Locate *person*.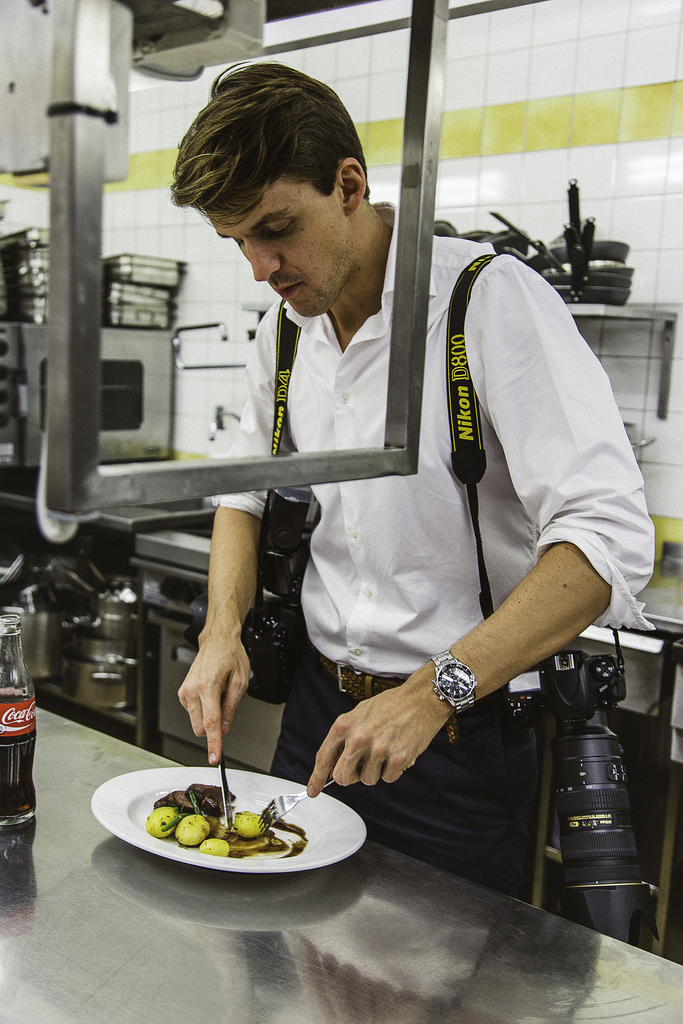
Bounding box: l=146, t=72, r=608, b=899.
